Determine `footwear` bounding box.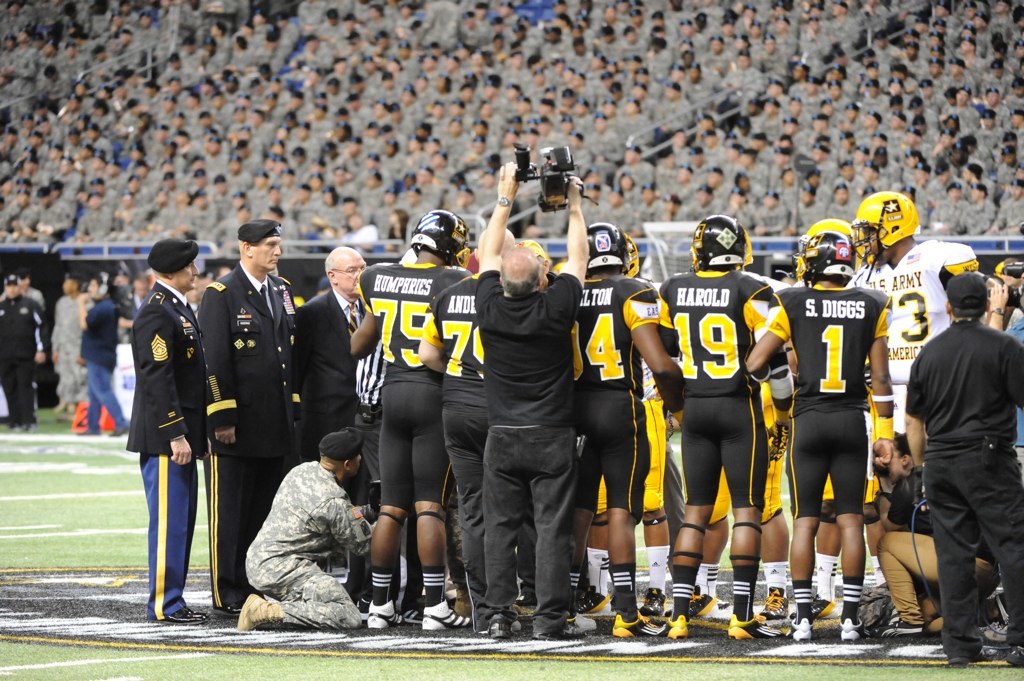
Determined: {"x1": 977, "y1": 615, "x2": 1006, "y2": 647}.
